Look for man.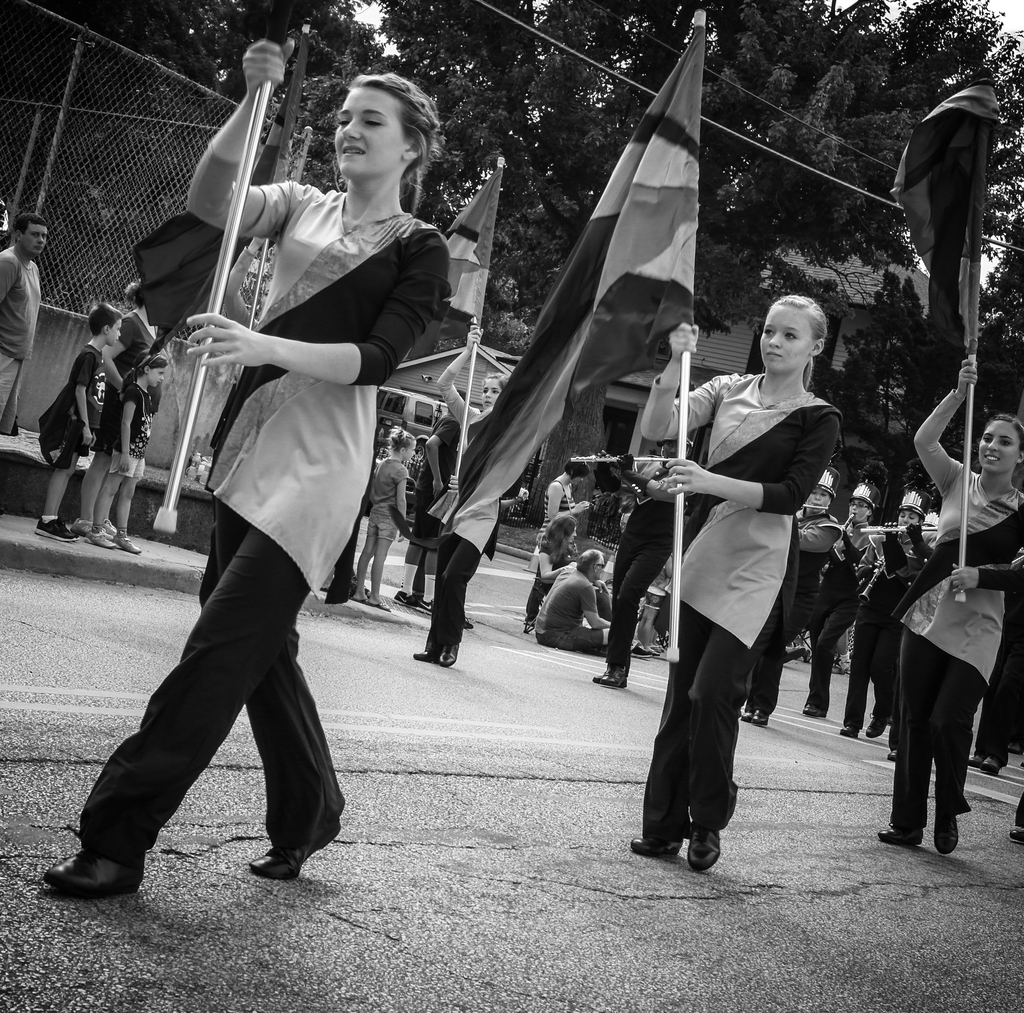
Found: <region>536, 549, 609, 651</region>.
